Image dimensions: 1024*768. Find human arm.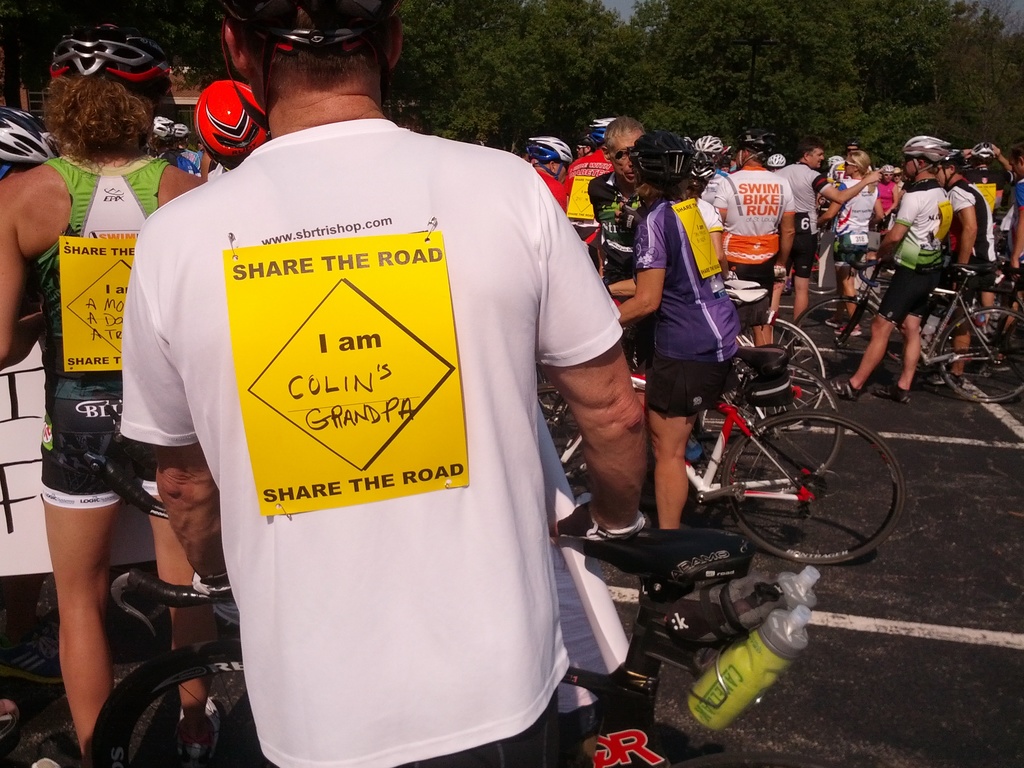
select_region(600, 262, 636, 301).
